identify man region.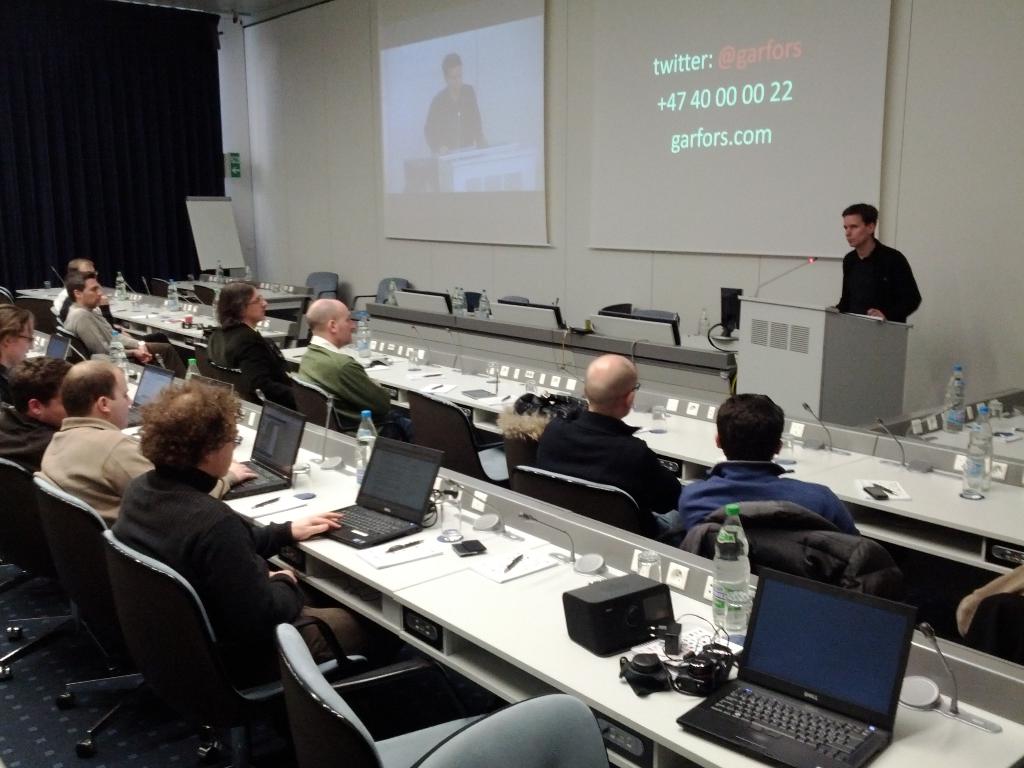
Region: <box>65,273,184,373</box>.
